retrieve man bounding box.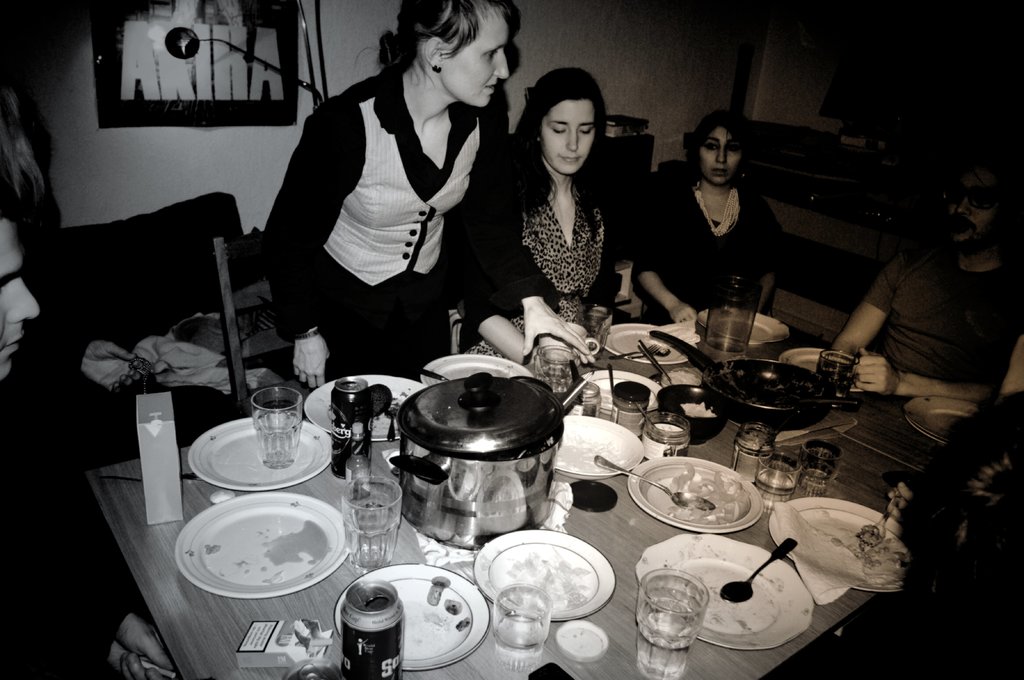
Bounding box: Rect(831, 162, 1023, 398).
